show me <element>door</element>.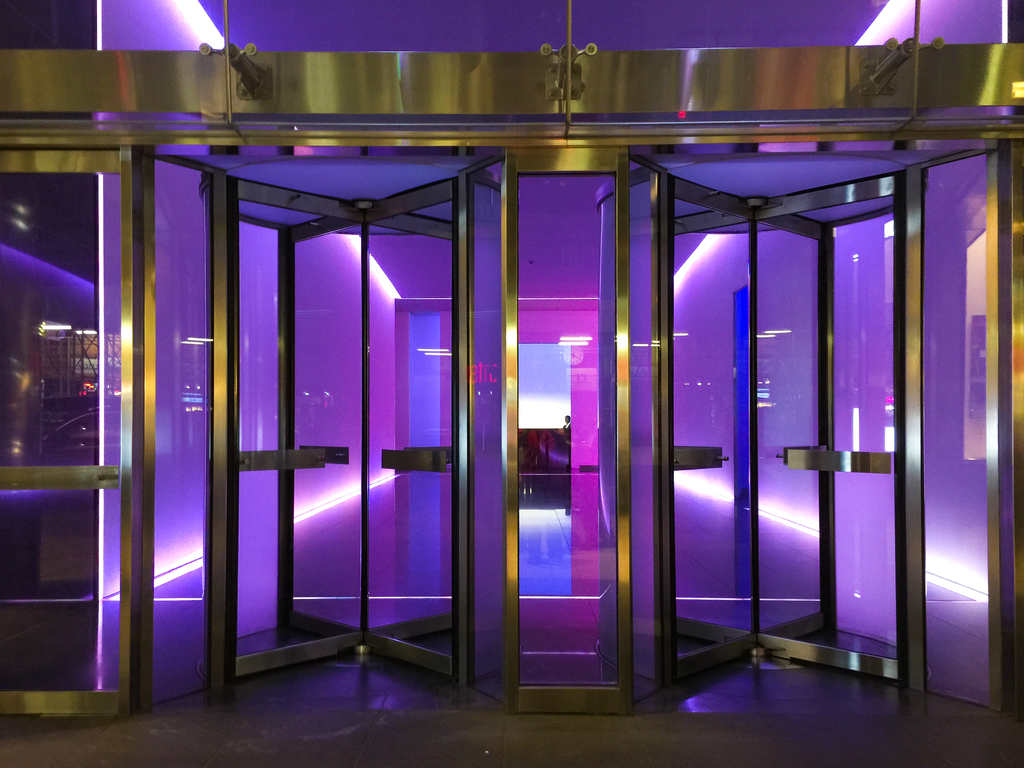
<element>door</element> is here: bbox=(605, 135, 915, 723).
